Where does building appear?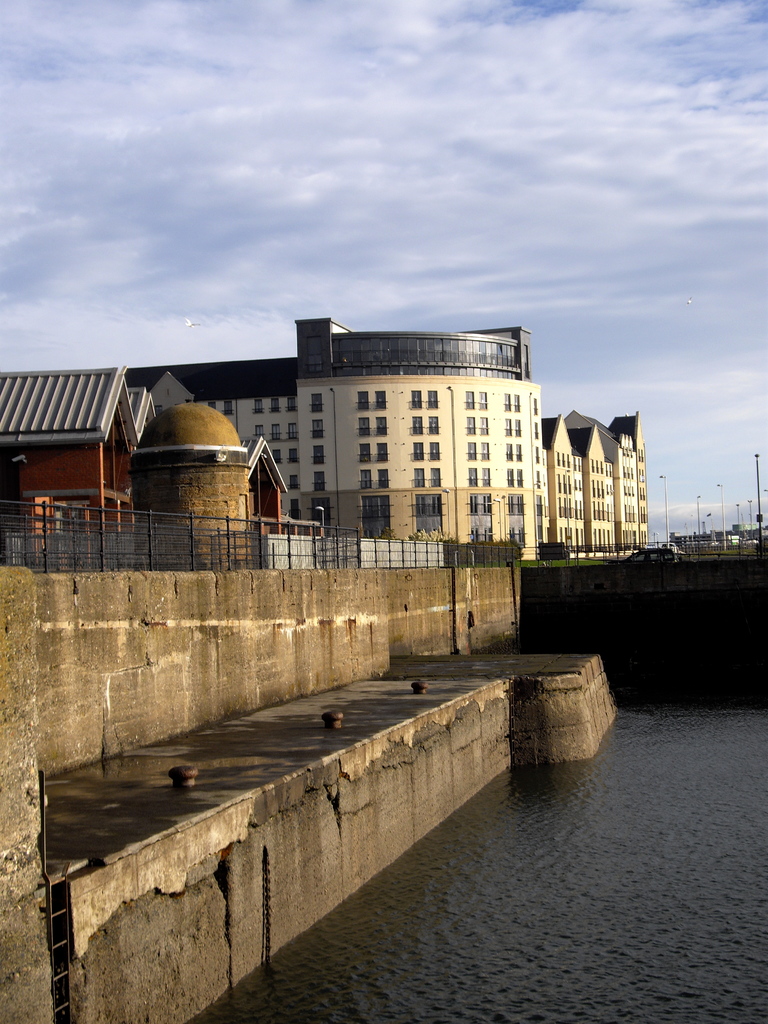
Appears at locate(541, 408, 656, 547).
